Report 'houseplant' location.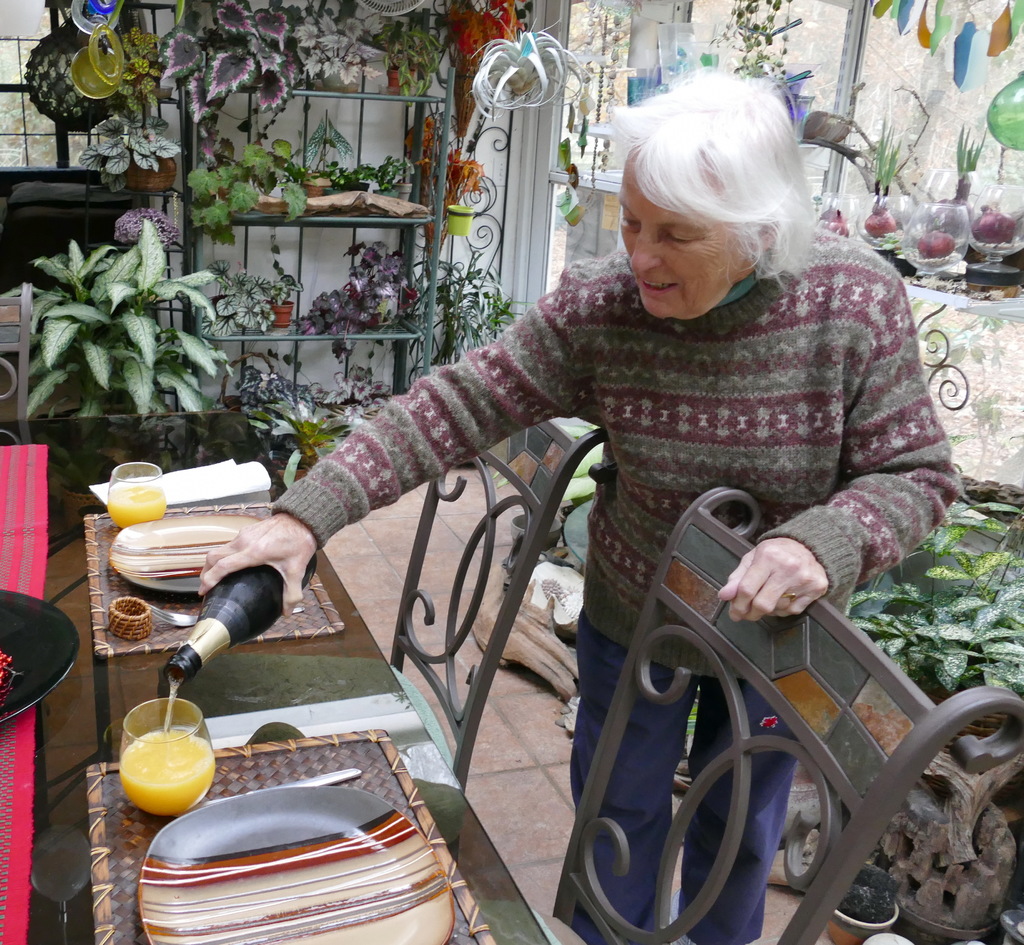
Report: 419/258/523/368.
